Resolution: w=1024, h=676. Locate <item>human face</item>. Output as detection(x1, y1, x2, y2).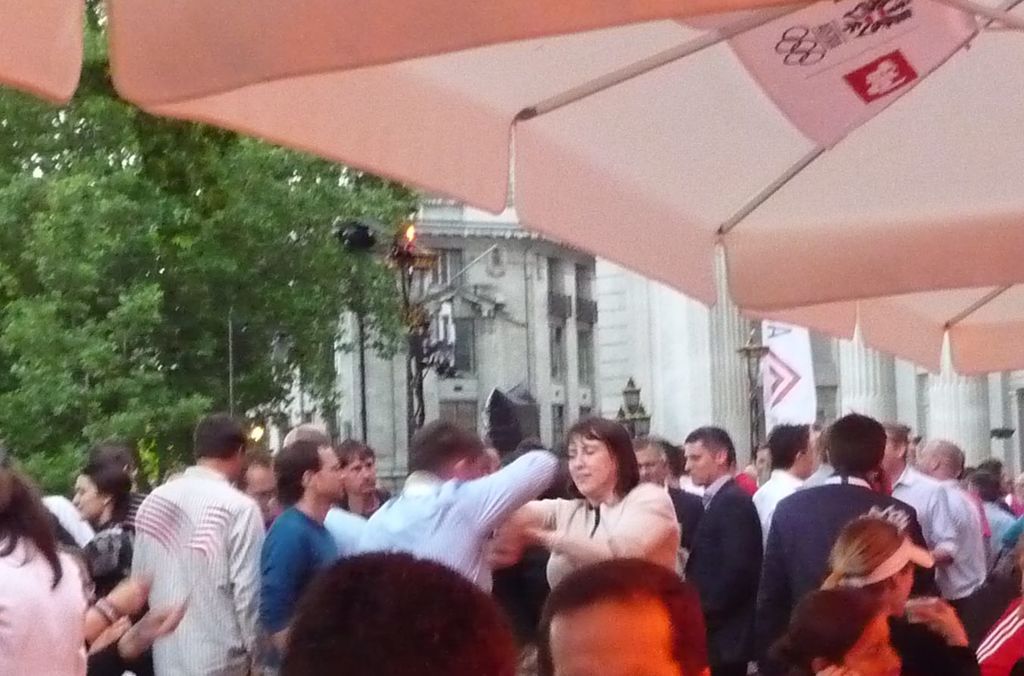
detection(71, 476, 99, 521).
